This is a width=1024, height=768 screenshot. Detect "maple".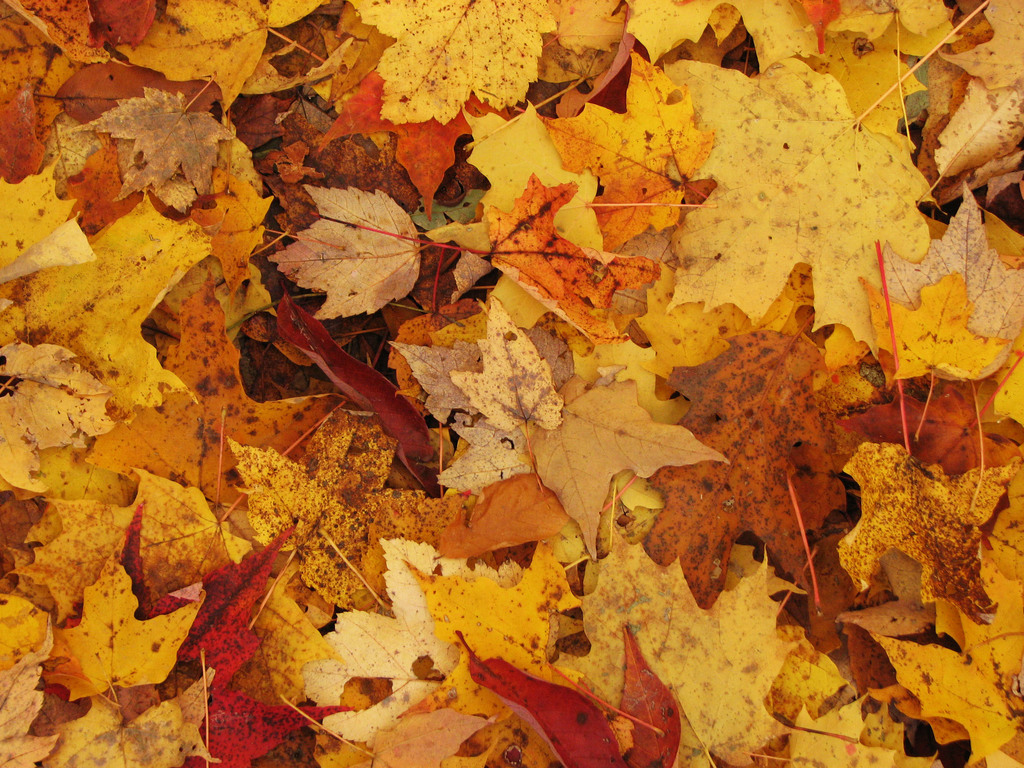
box(317, 72, 755, 407).
